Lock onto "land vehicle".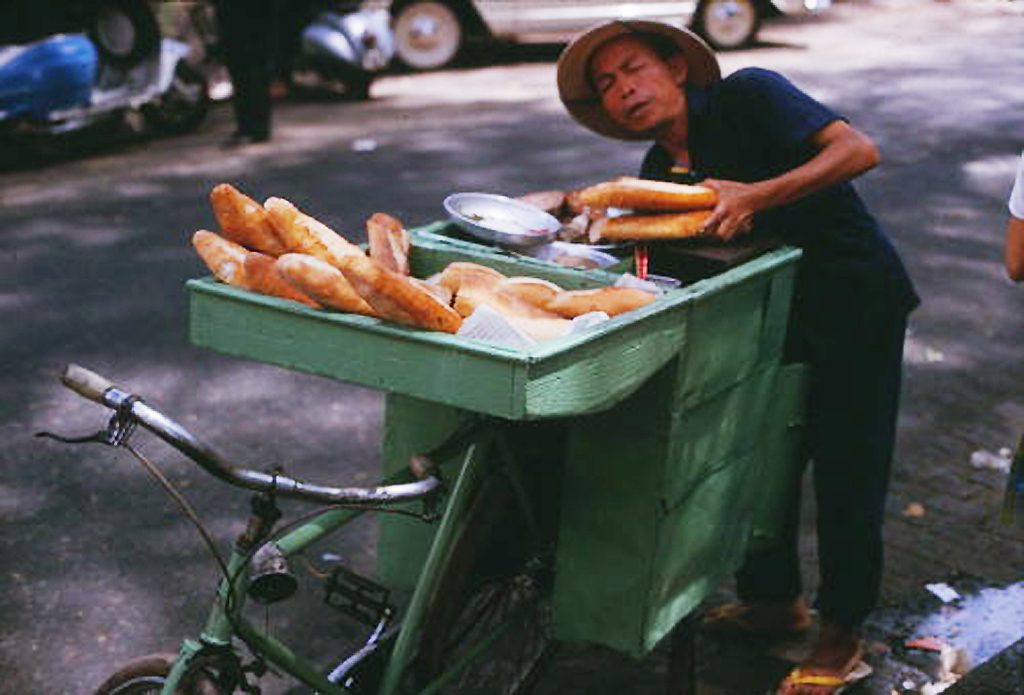
Locked: (292,0,392,105).
